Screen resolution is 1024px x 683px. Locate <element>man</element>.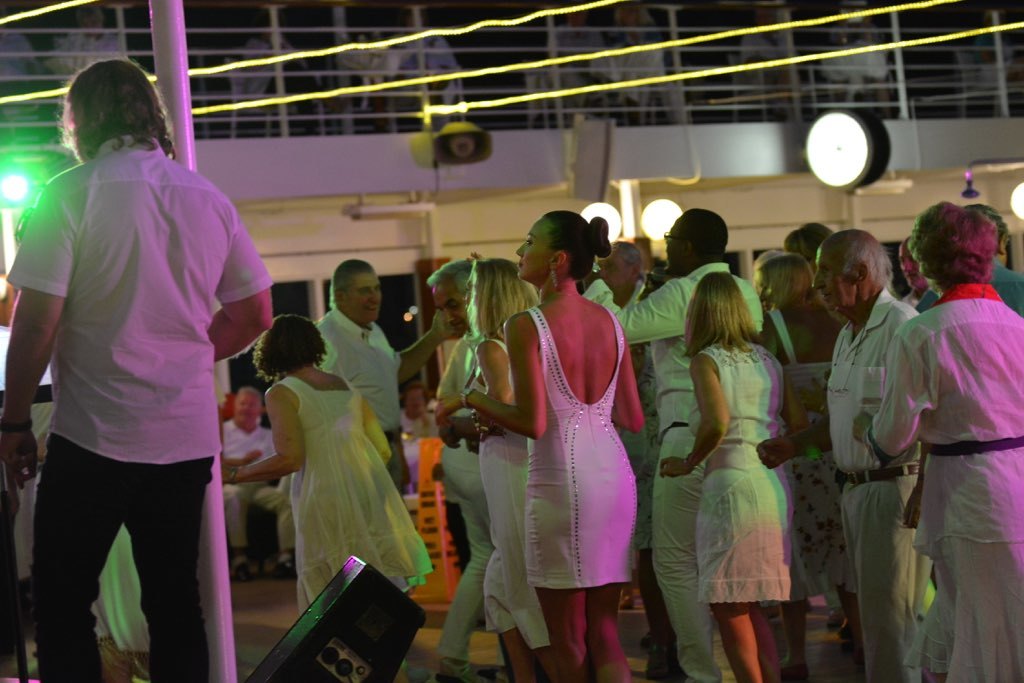
[x1=222, y1=388, x2=295, y2=580].
